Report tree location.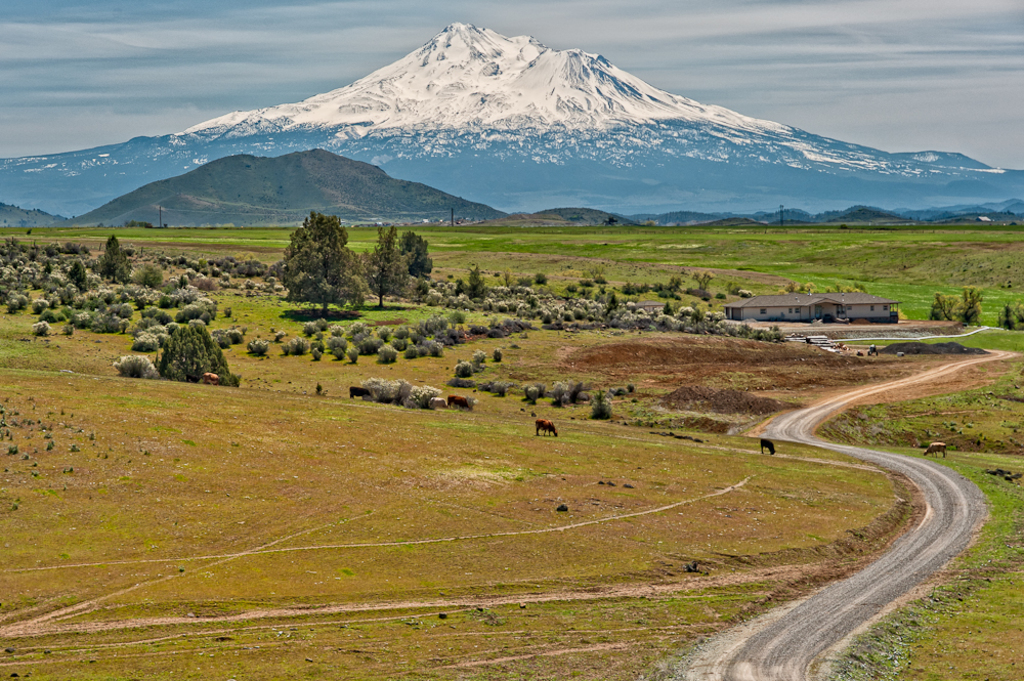
Report: [998,302,1023,330].
